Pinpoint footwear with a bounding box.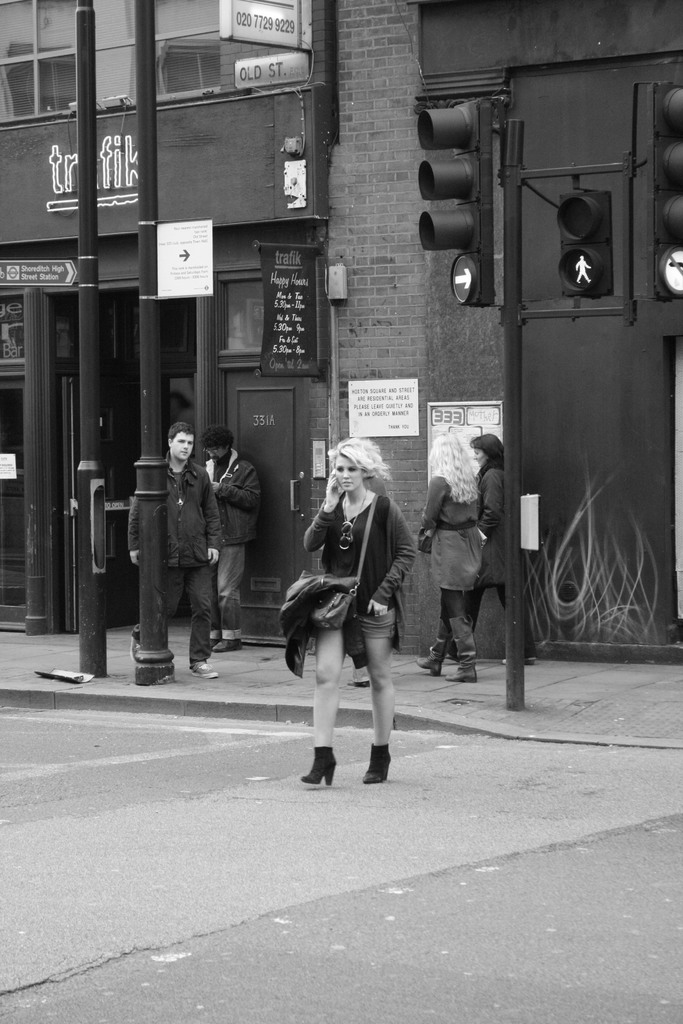
{"x1": 361, "y1": 746, "x2": 391, "y2": 783}.
